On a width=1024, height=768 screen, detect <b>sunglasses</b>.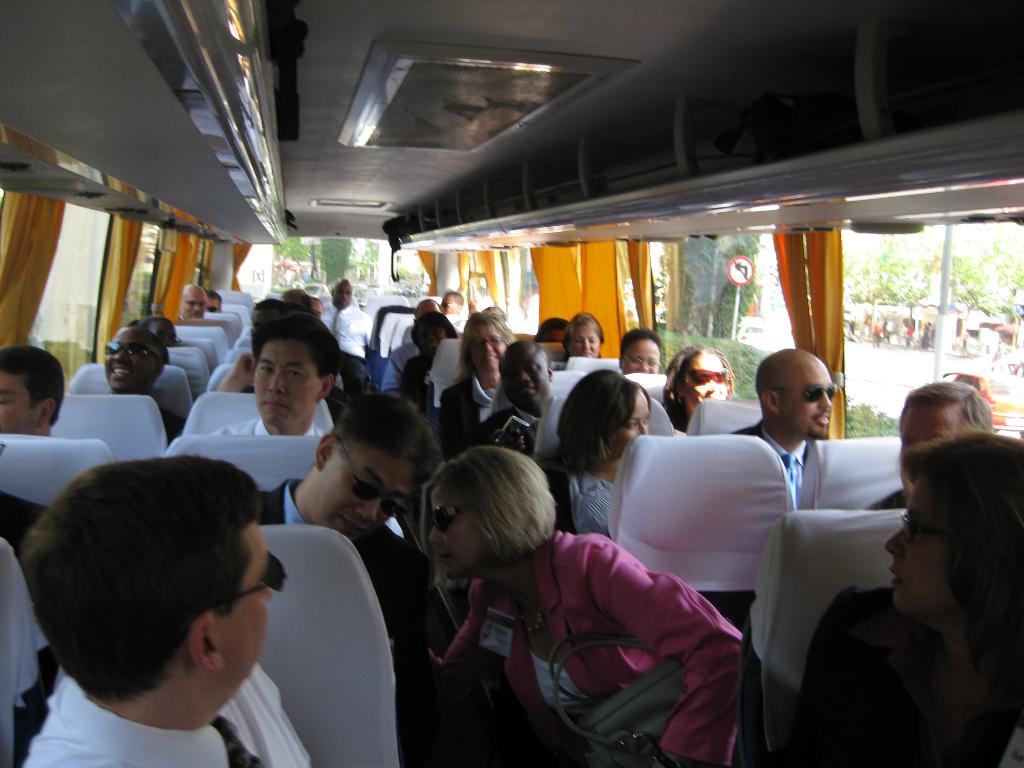
442:302:457:310.
